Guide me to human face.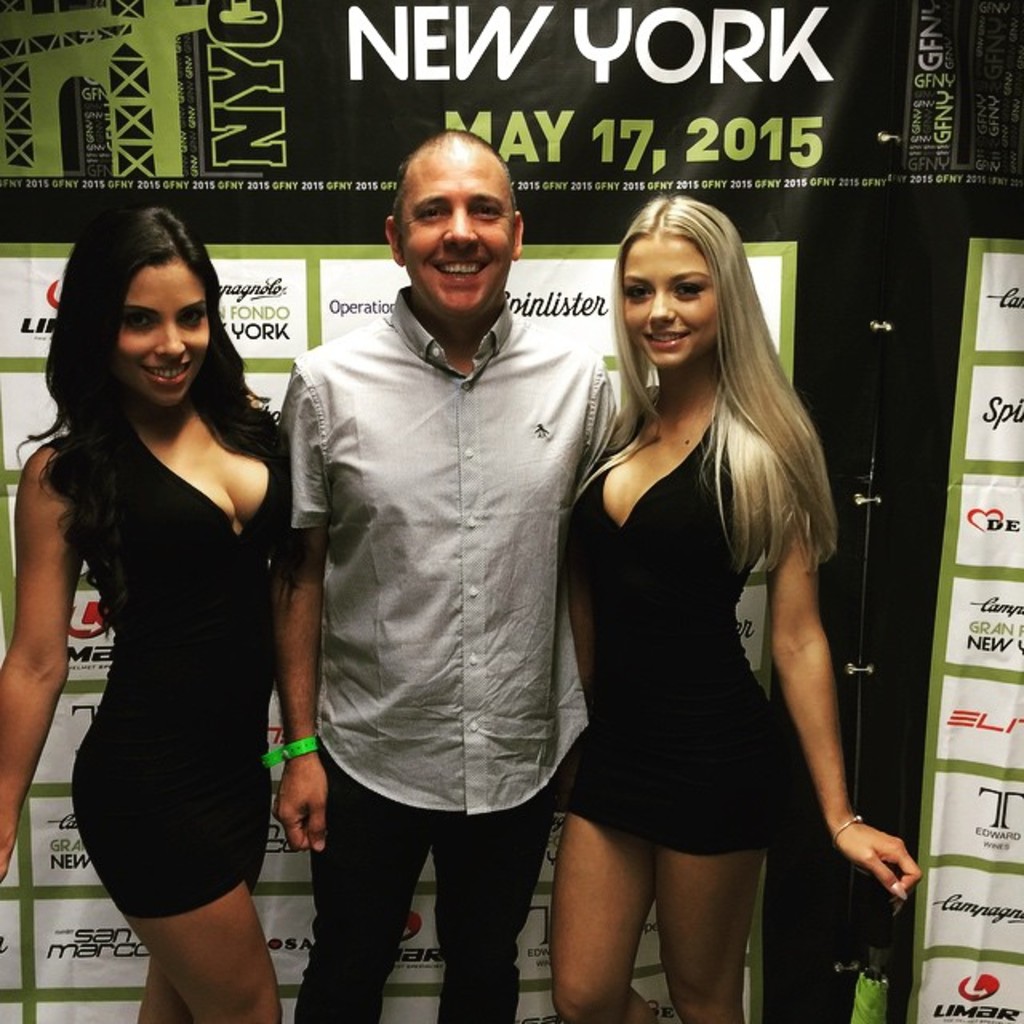
Guidance: crop(114, 261, 208, 406).
